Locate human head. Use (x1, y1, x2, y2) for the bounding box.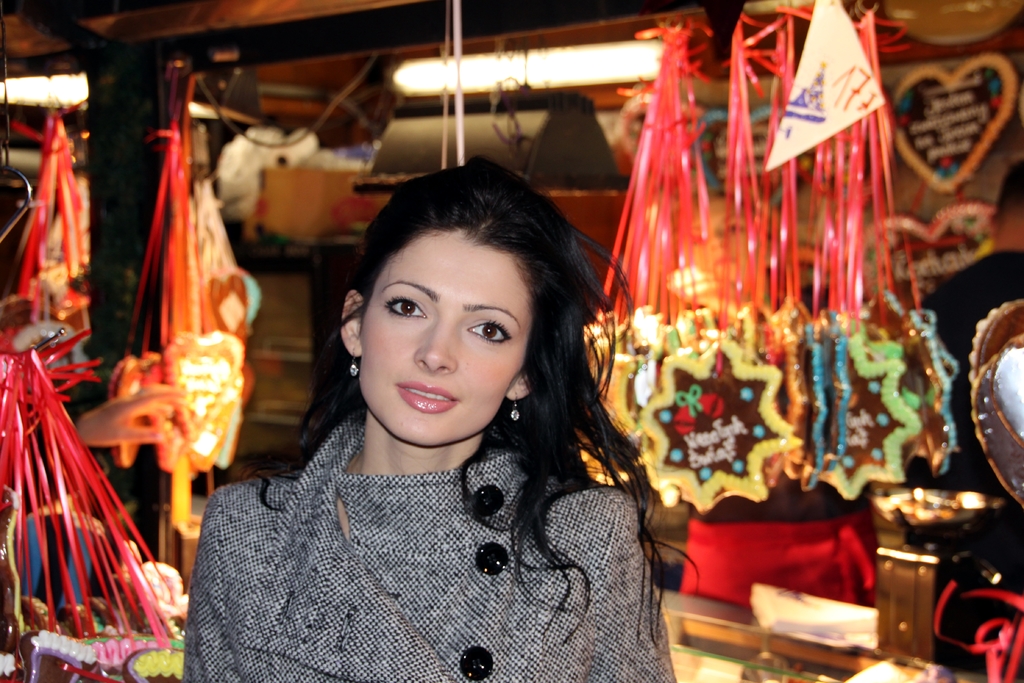
(348, 167, 567, 416).
